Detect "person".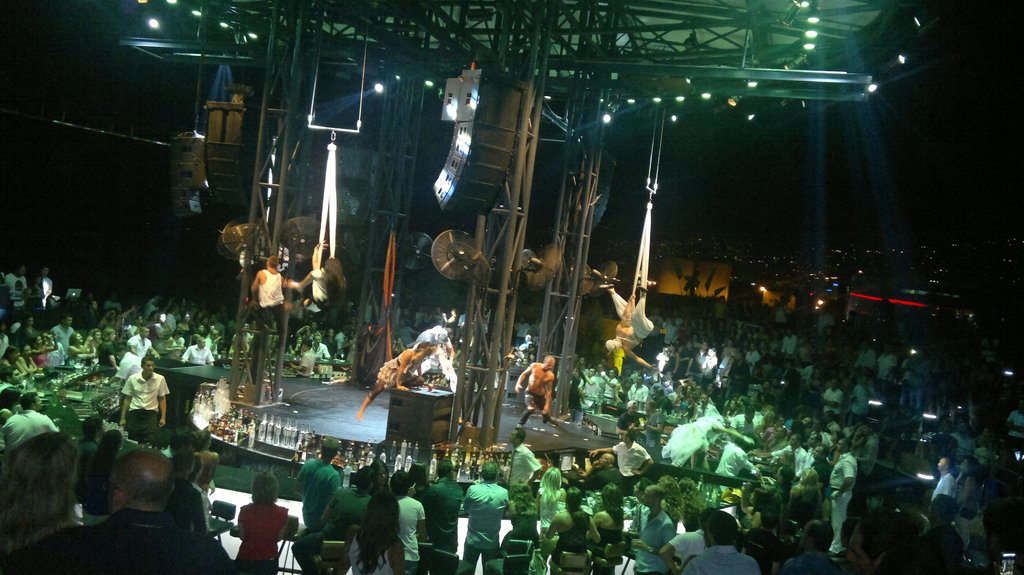
Detected at region(931, 452, 959, 504).
